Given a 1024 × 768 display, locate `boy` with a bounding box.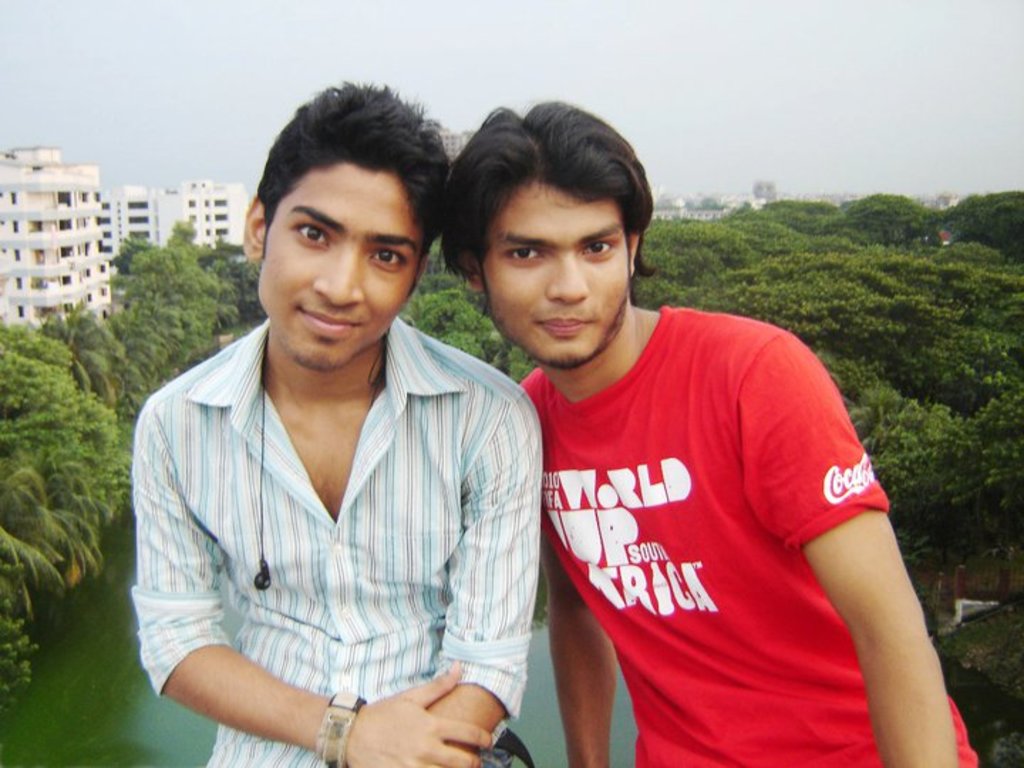
Located: BBox(132, 71, 548, 767).
